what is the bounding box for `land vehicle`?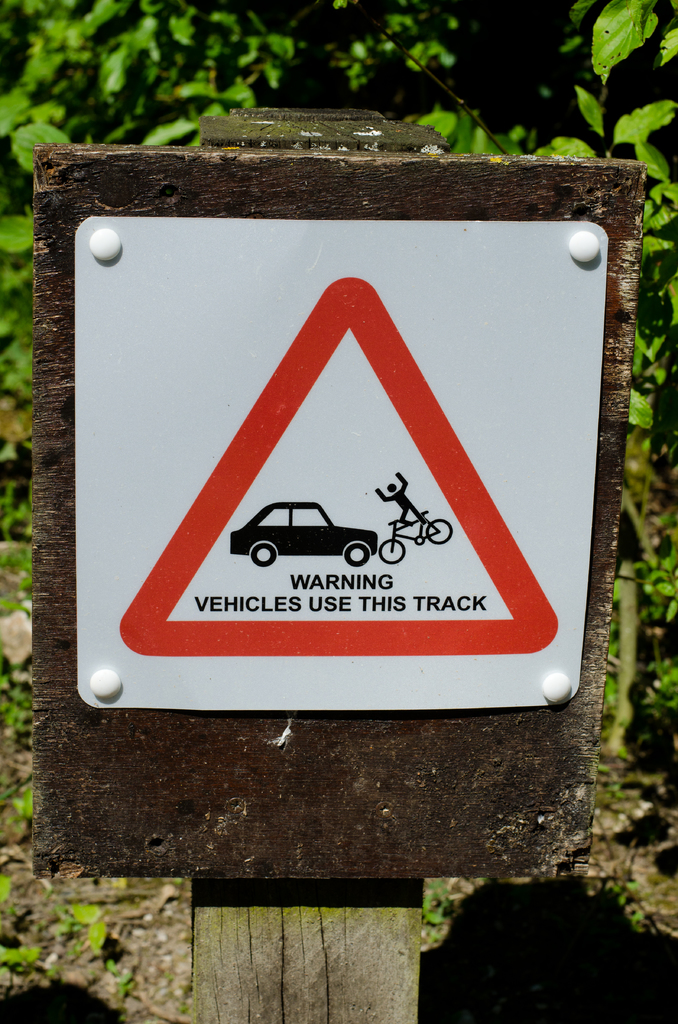
rect(377, 502, 452, 564).
